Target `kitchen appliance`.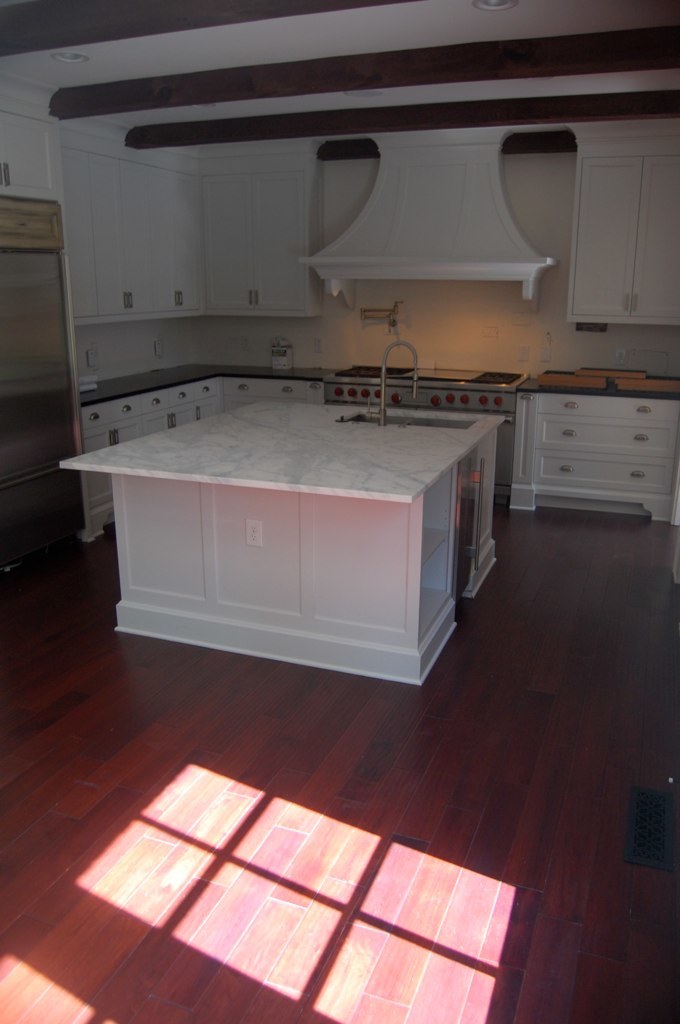
Target region: 548:376:679:397.
